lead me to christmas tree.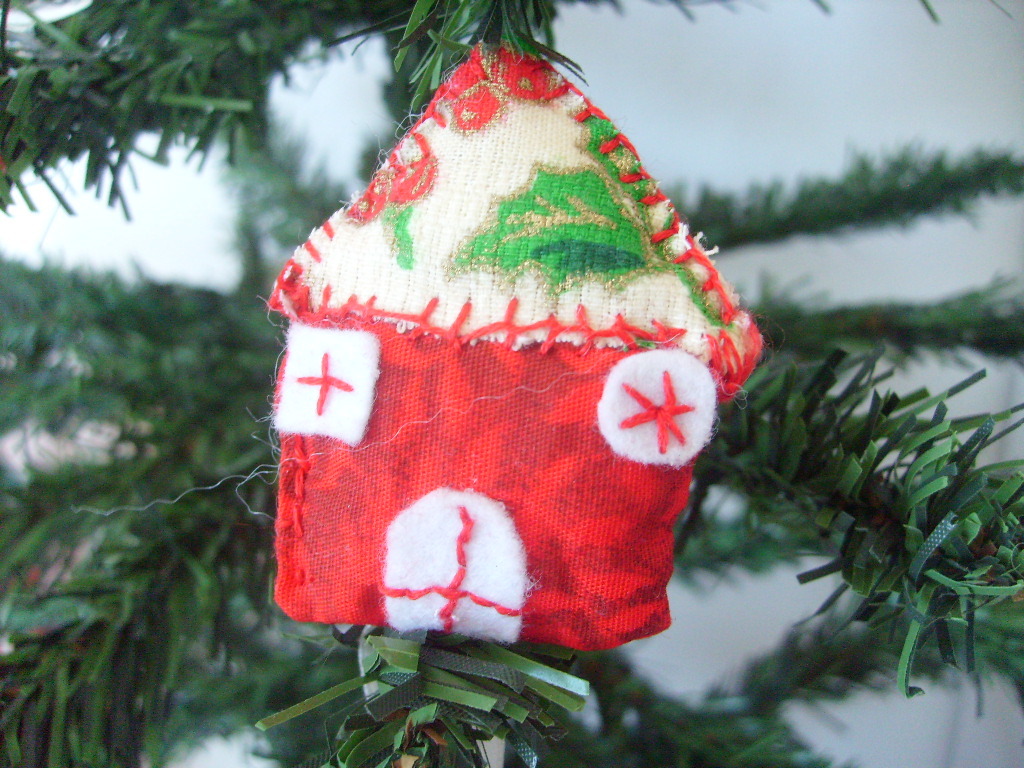
Lead to region(0, 0, 1023, 767).
